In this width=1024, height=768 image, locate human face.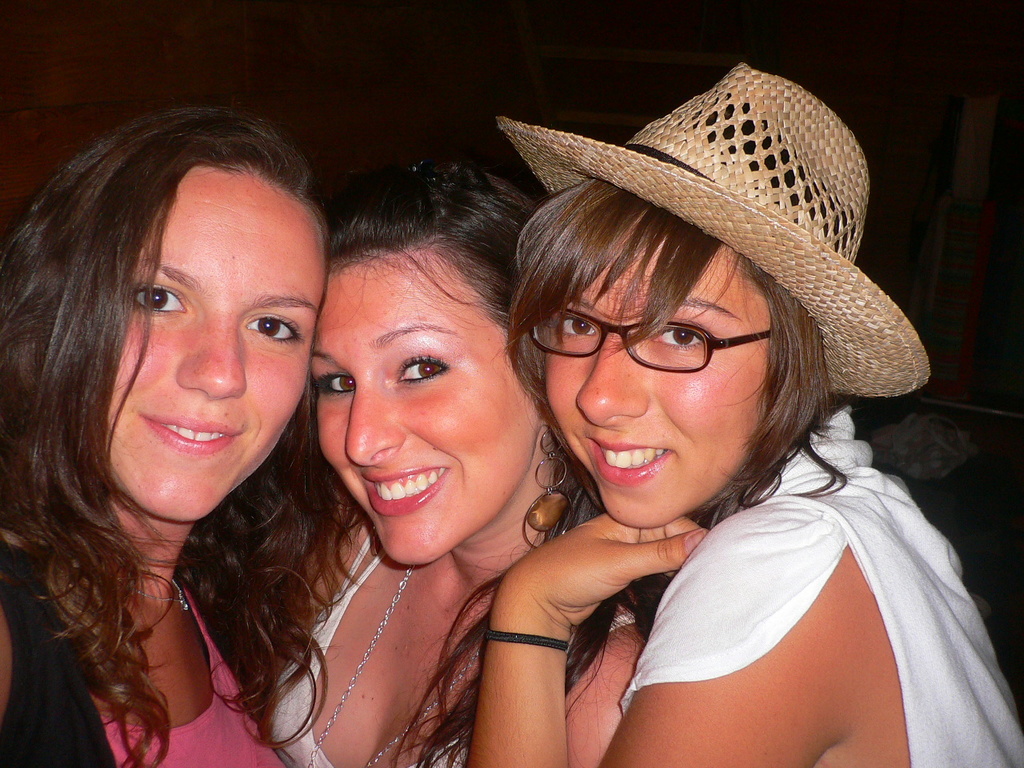
Bounding box: 114:166:326:526.
